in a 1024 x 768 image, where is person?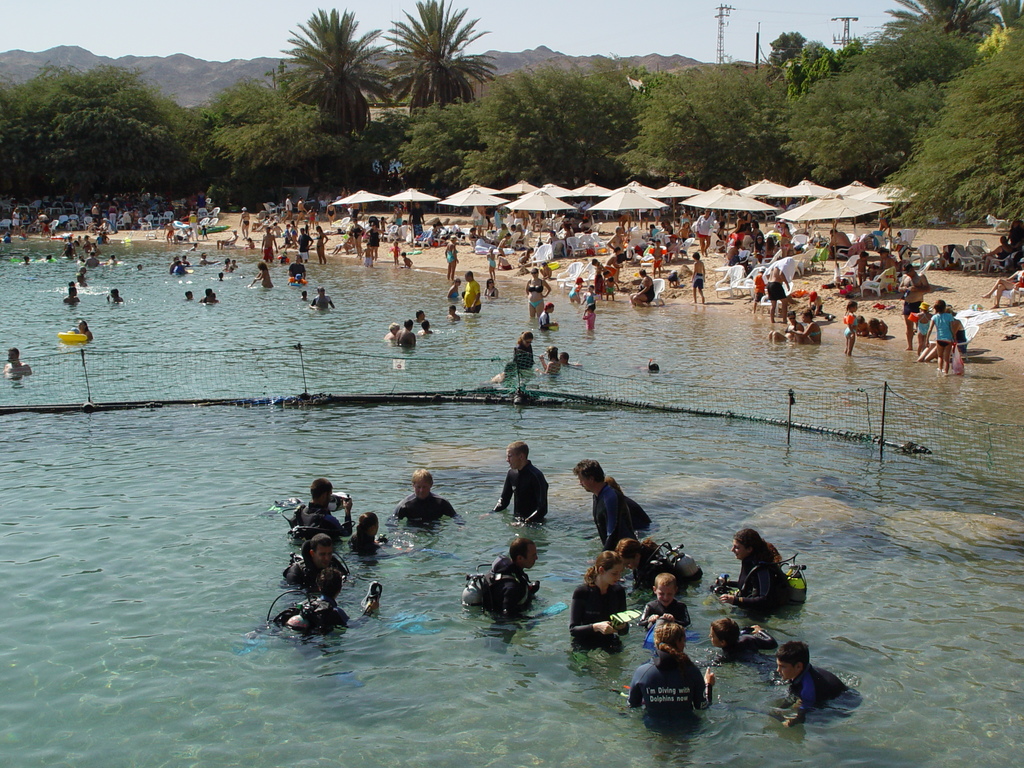
{"left": 652, "top": 244, "right": 661, "bottom": 271}.
